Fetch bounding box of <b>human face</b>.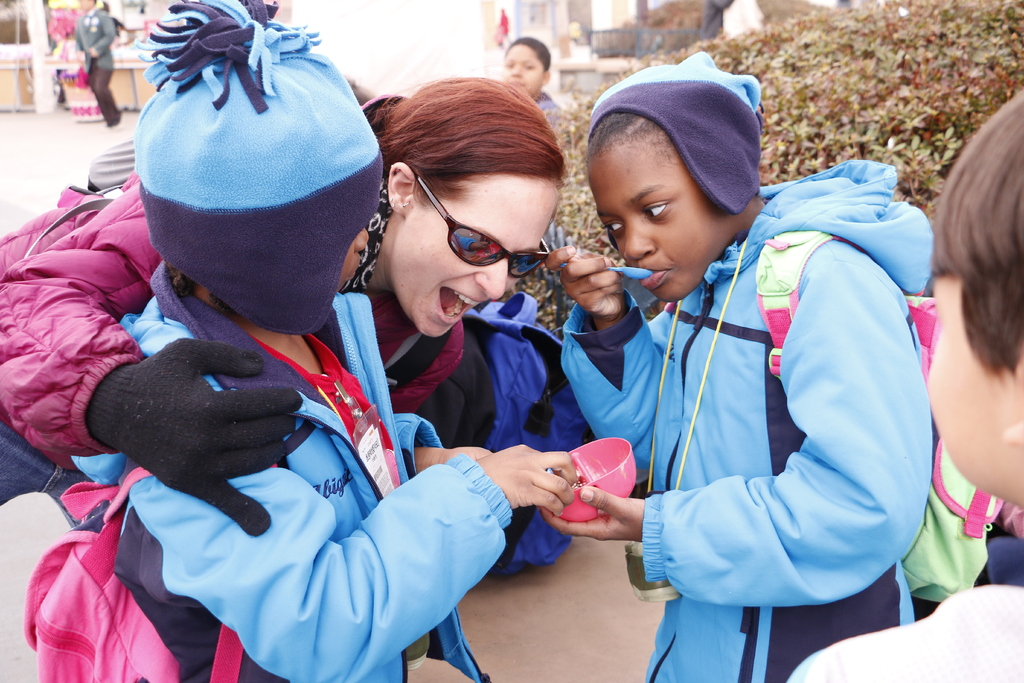
Bbox: Rect(589, 145, 710, 302).
